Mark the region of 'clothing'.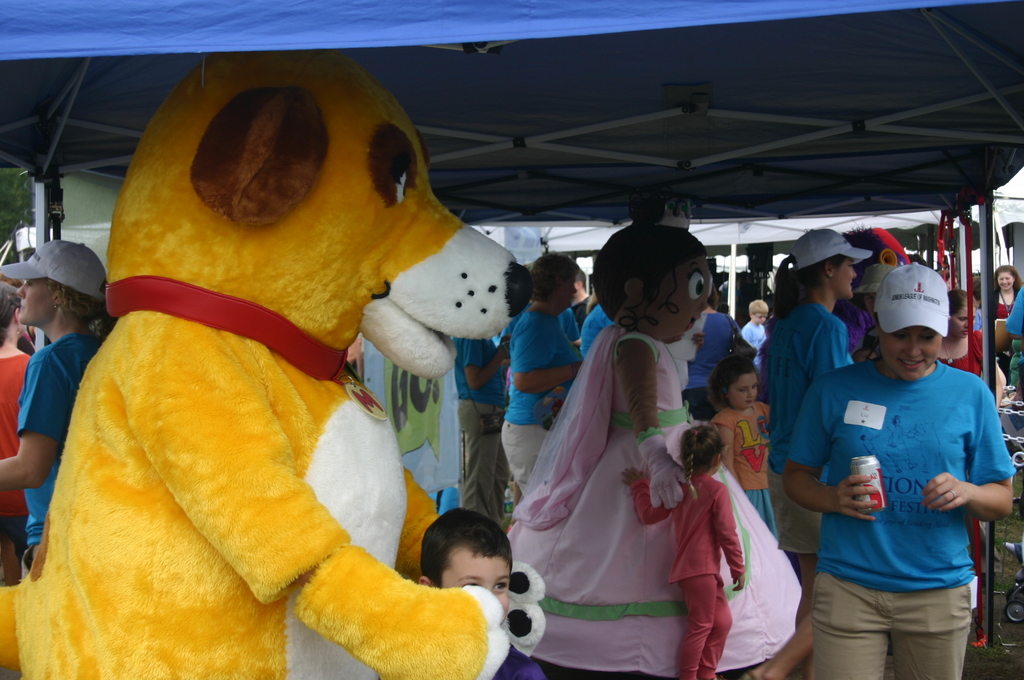
Region: 503/325/808/679.
